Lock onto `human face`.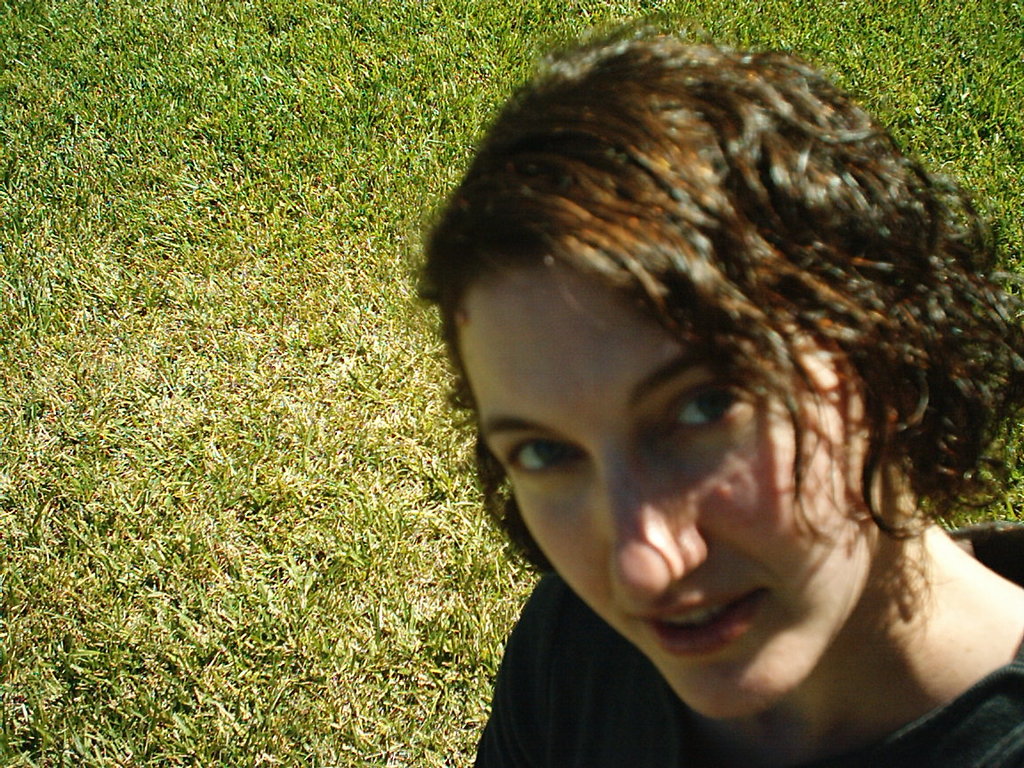
Locked: 459:279:881:722.
